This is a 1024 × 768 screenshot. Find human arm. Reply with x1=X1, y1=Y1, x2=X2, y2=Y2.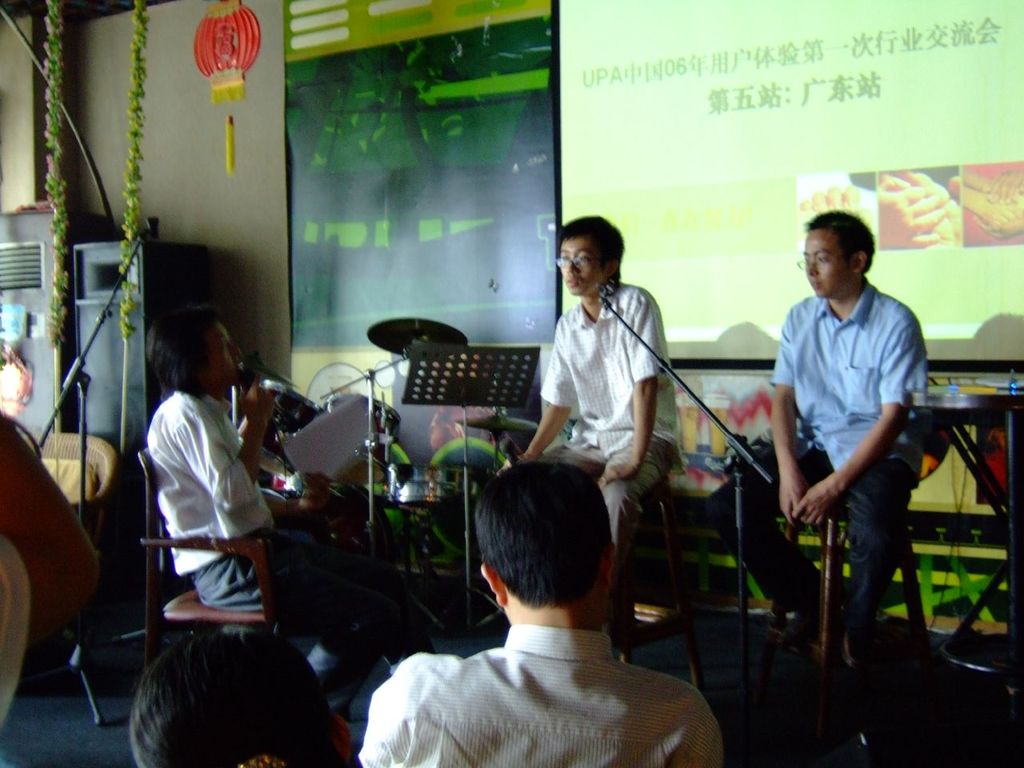
x1=514, y1=312, x2=575, y2=462.
